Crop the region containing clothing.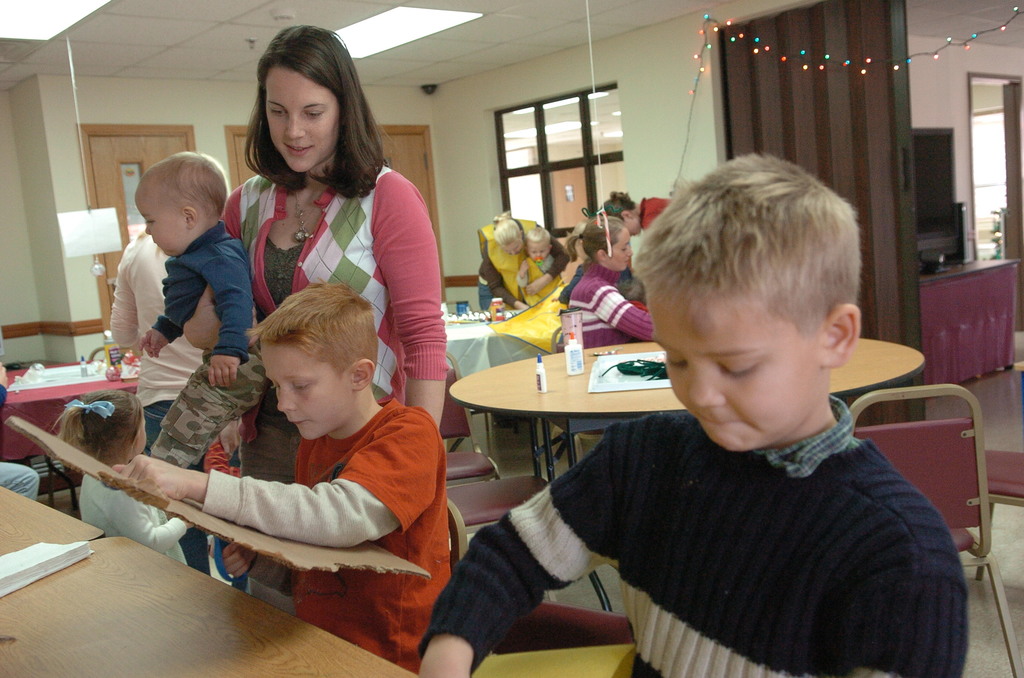
Crop region: x1=204 y1=402 x2=453 y2=672.
